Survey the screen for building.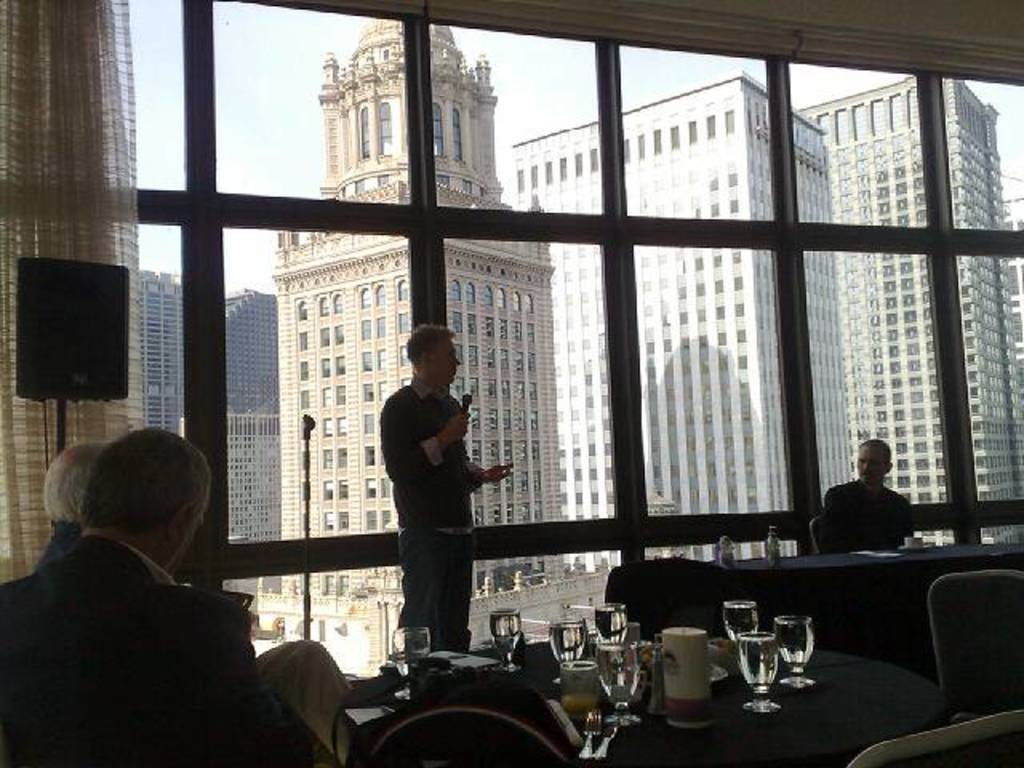
Survey found: (x1=178, y1=413, x2=282, y2=541).
